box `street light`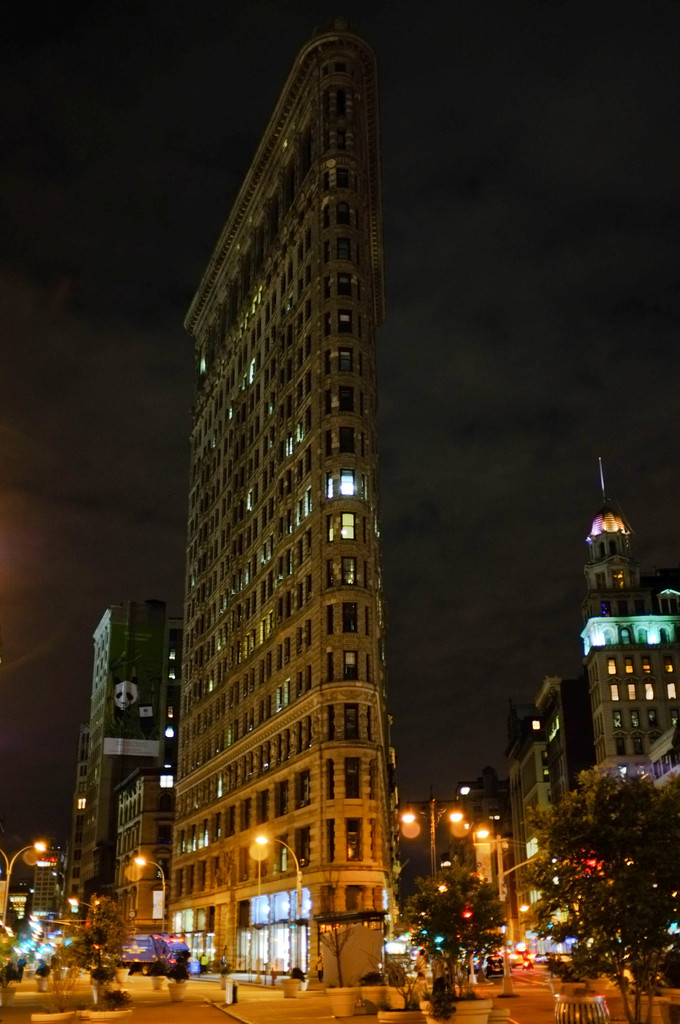
0/837/51/935
